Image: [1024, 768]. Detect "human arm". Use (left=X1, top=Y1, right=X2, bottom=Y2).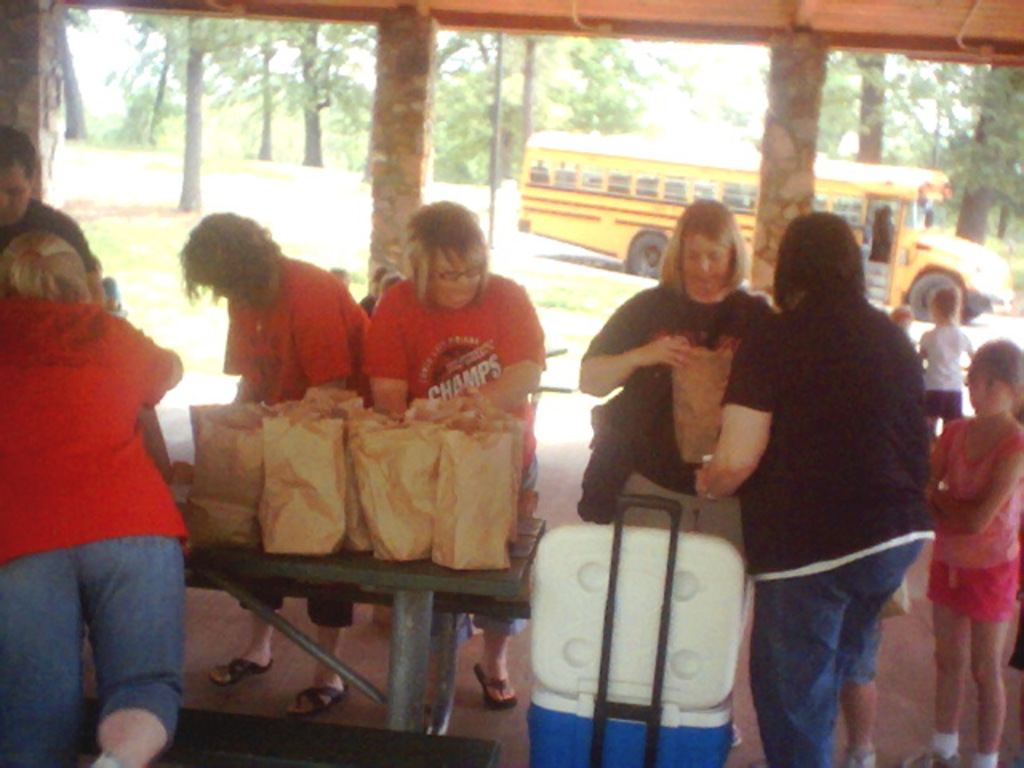
(left=925, top=434, right=954, bottom=533).
